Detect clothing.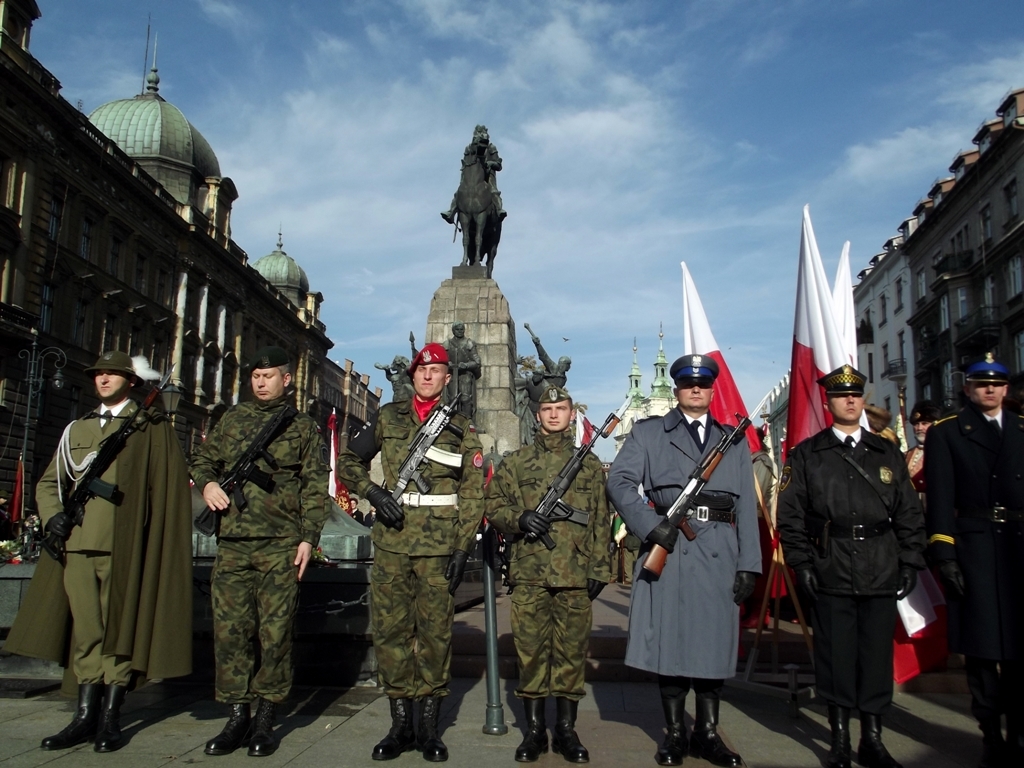
Detected at region(922, 400, 1023, 717).
